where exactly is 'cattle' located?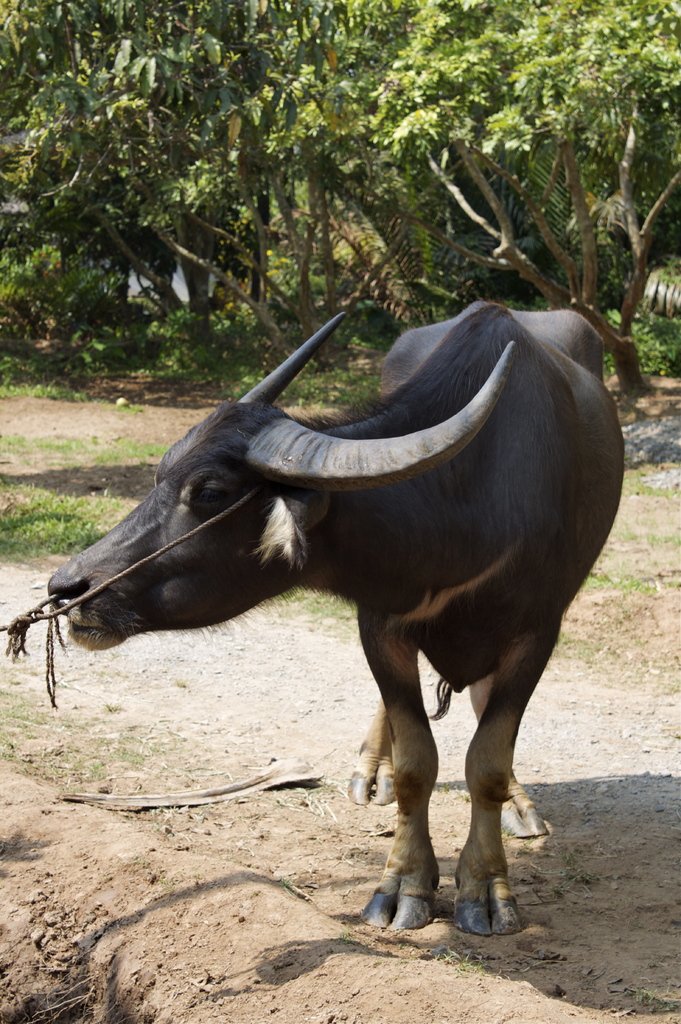
Its bounding box is [19,308,662,928].
